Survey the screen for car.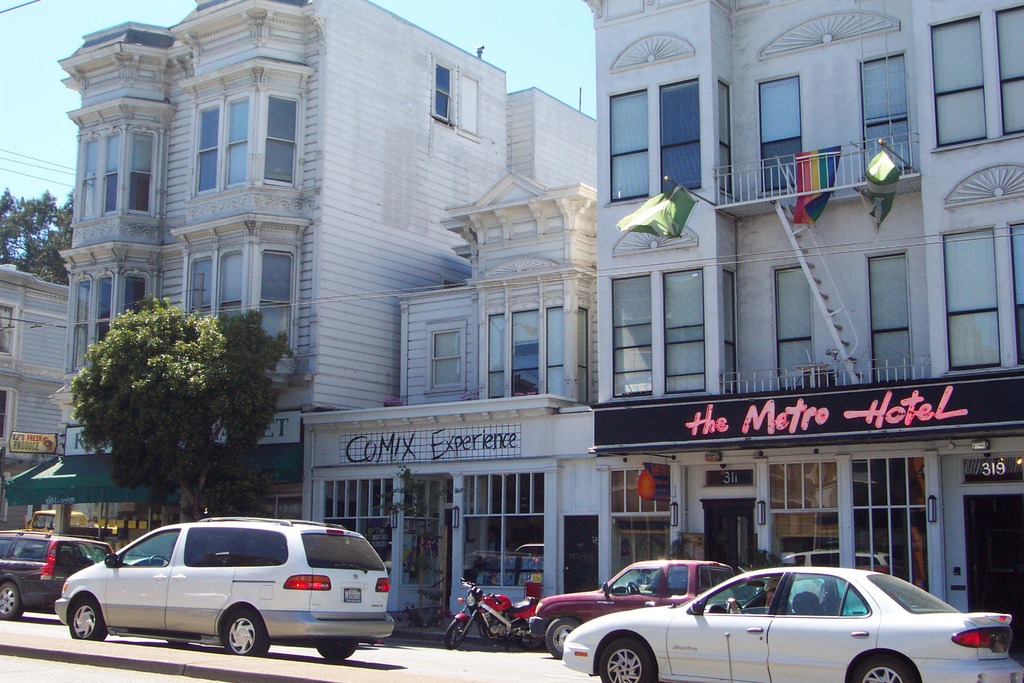
Survey found: (left=0, top=527, right=109, bottom=620).
